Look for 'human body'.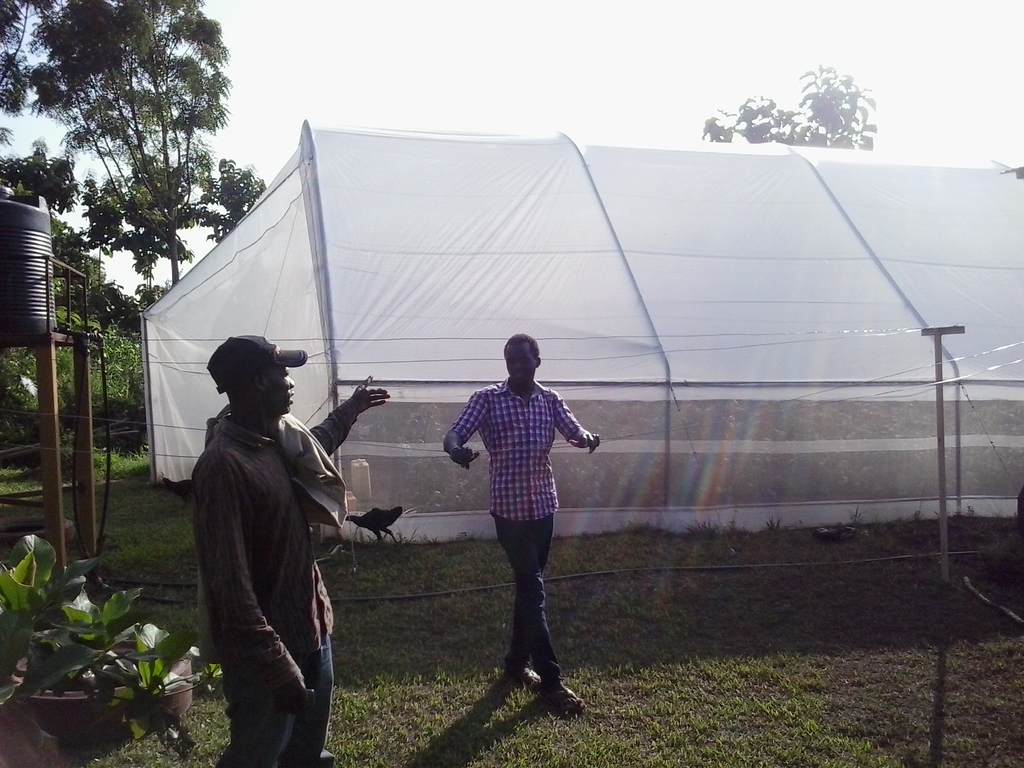
Found: l=447, t=343, r=585, b=705.
